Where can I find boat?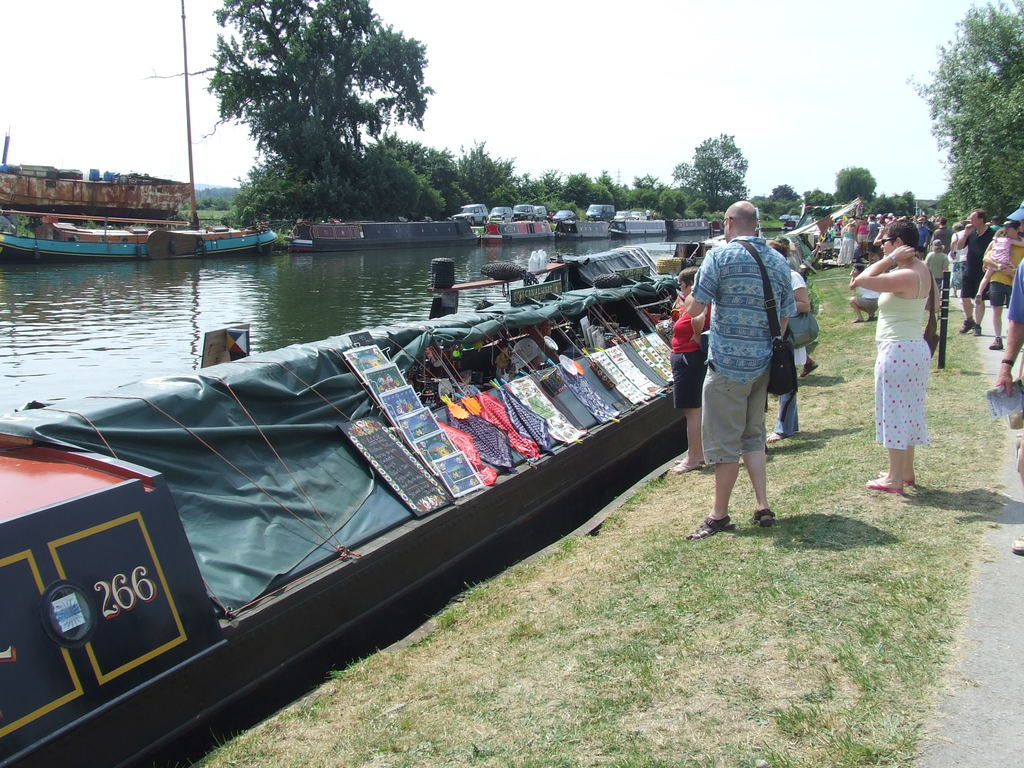
You can find it at x1=652 y1=243 x2=710 y2=277.
